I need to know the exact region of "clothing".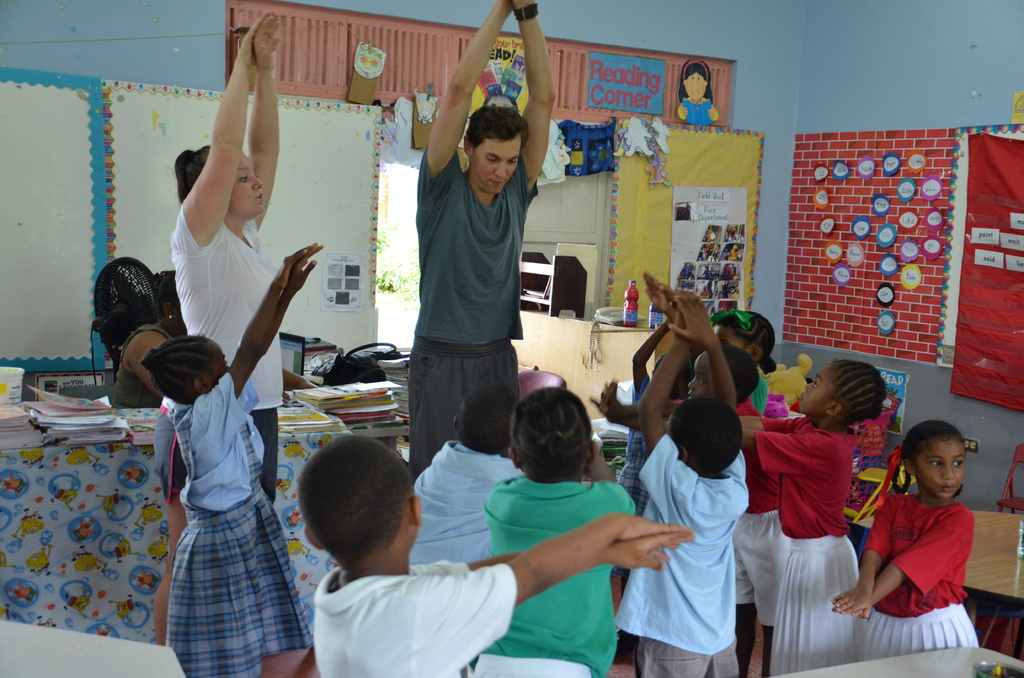
Region: <bbox>307, 557, 518, 677</bbox>.
